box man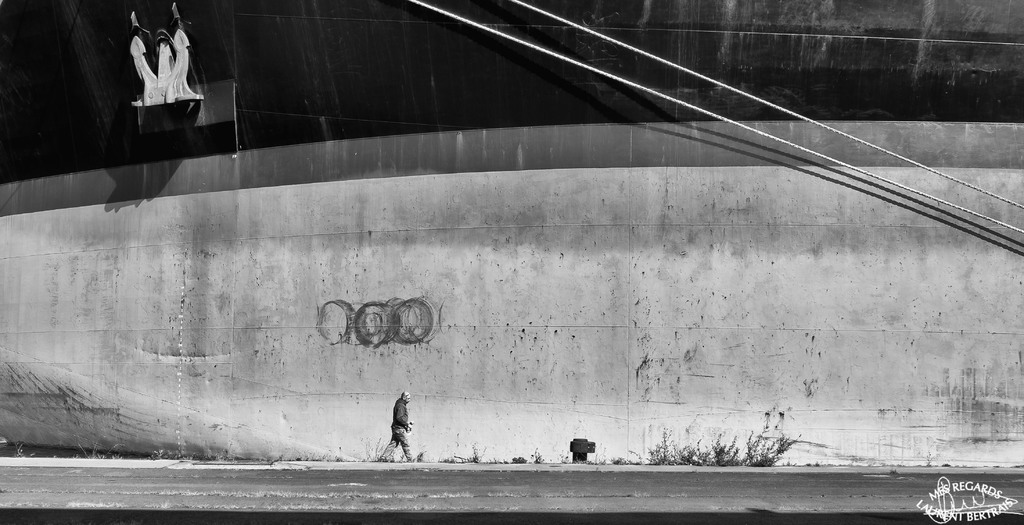
crop(376, 387, 415, 462)
